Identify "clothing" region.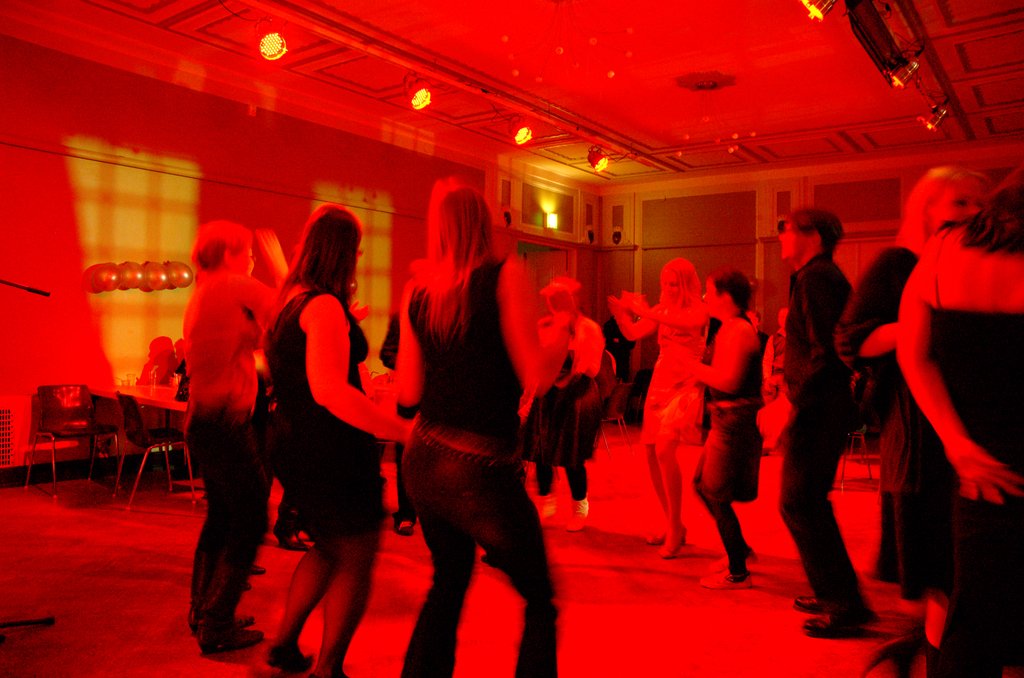
Region: left=527, top=312, right=604, bottom=501.
